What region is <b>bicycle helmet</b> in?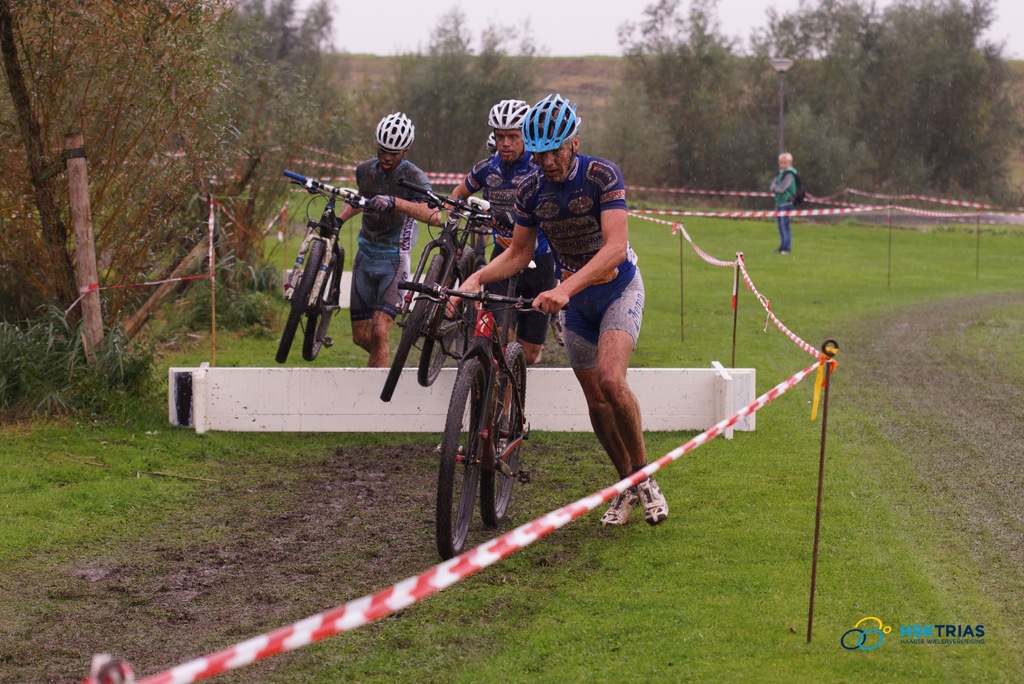
x1=524 y1=90 x2=577 y2=156.
